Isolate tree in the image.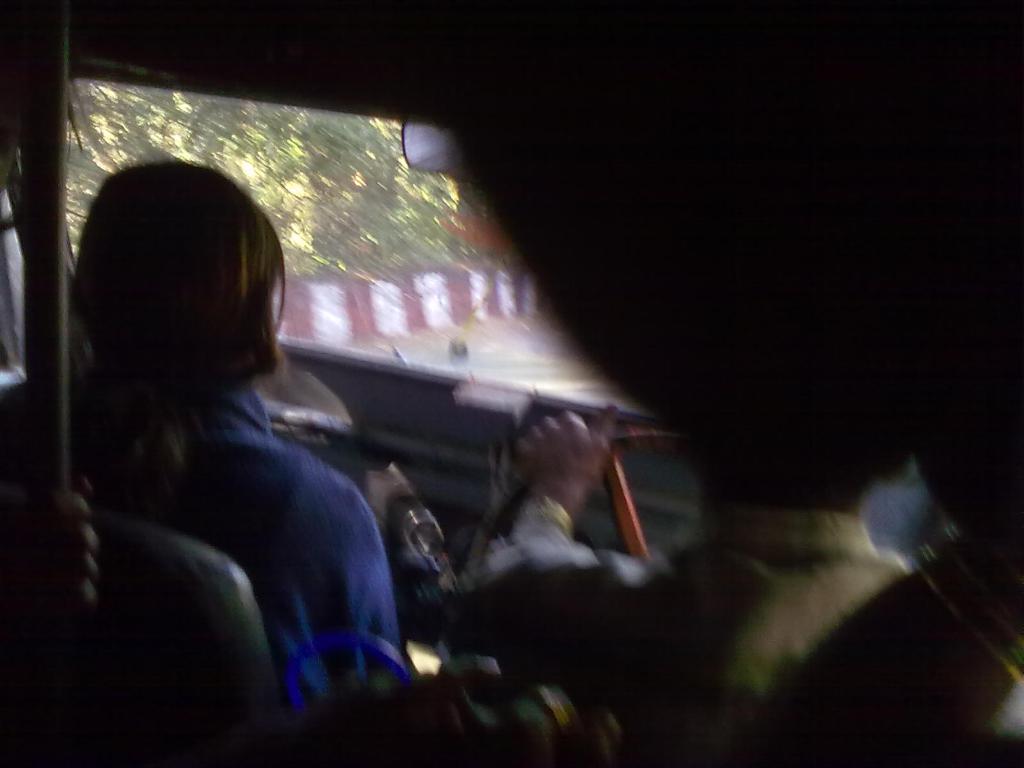
Isolated region: box=[0, 72, 518, 275].
